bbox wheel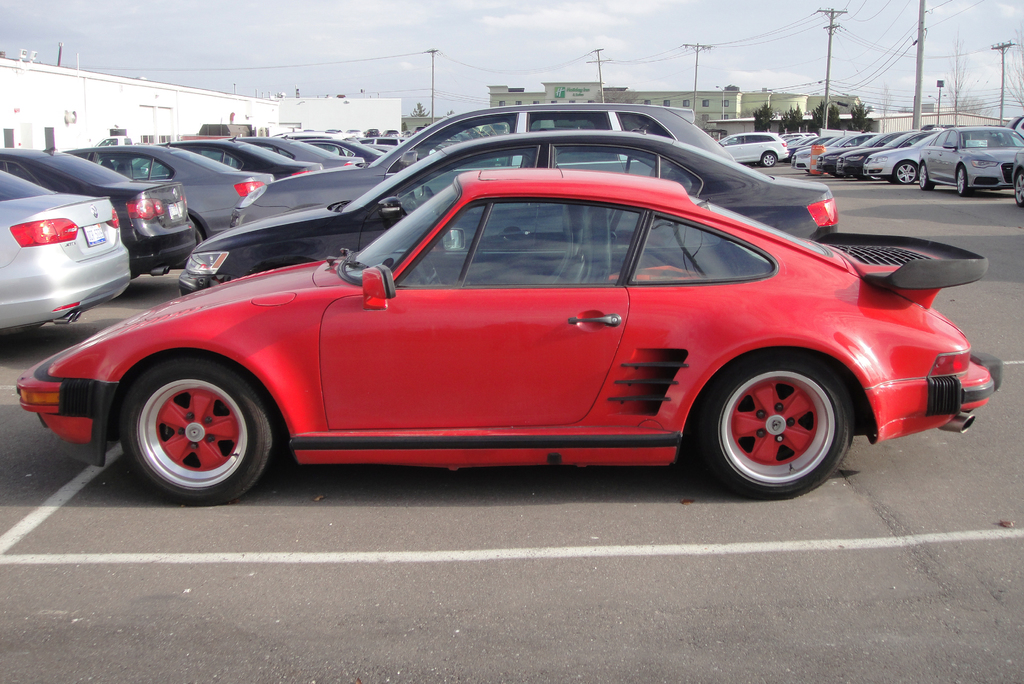
(left=106, top=354, right=271, bottom=496)
